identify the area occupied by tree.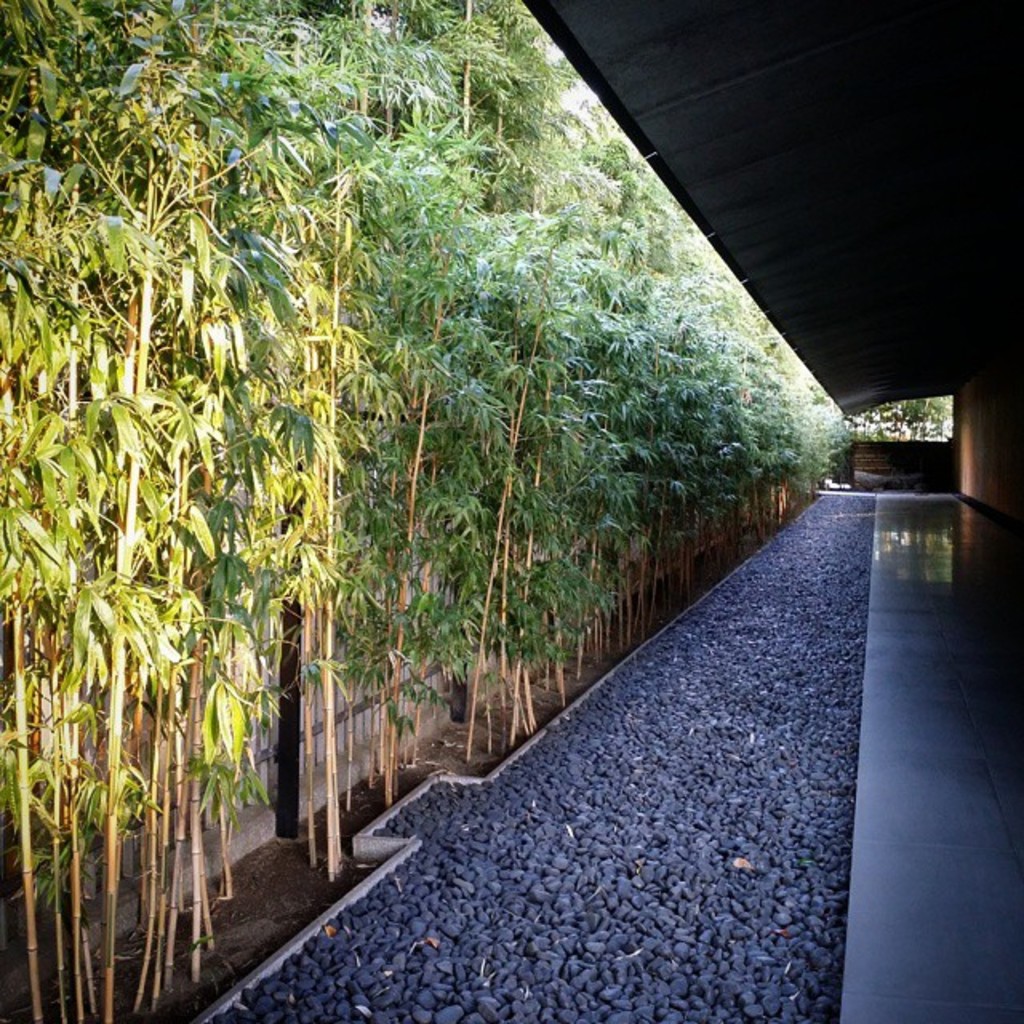
Area: l=18, t=166, r=541, b=909.
